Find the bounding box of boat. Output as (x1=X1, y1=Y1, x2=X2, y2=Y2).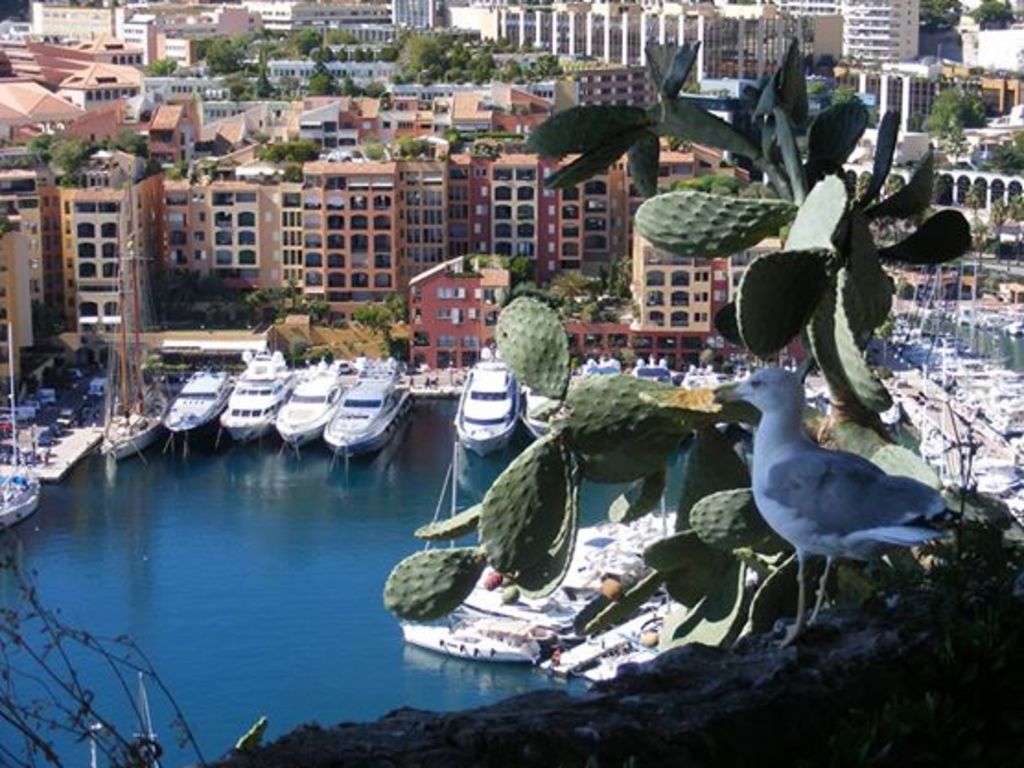
(x1=446, y1=354, x2=538, y2=471).
